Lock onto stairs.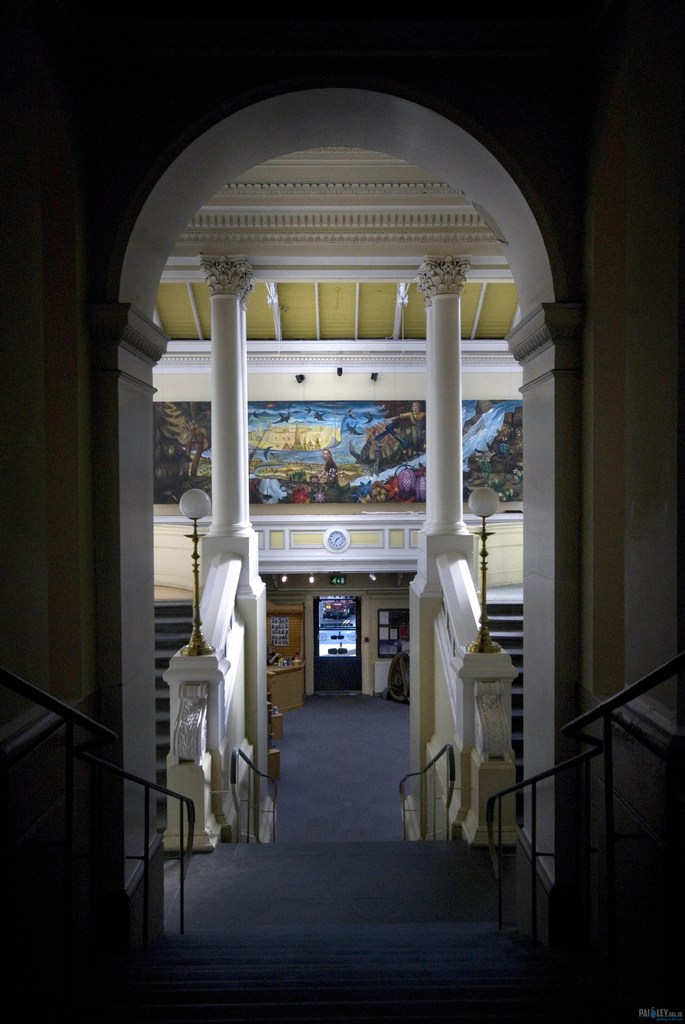
Locked: <bbox>150, 600, 201, 836</bbox>.
